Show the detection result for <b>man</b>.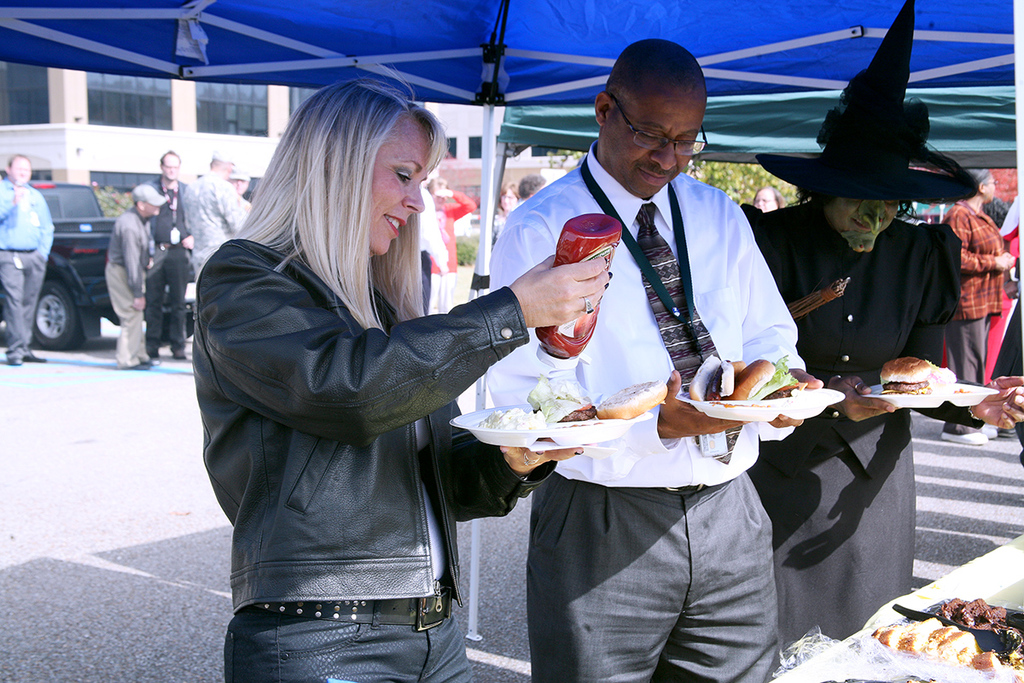
<box>106,184,169,367</box>.
